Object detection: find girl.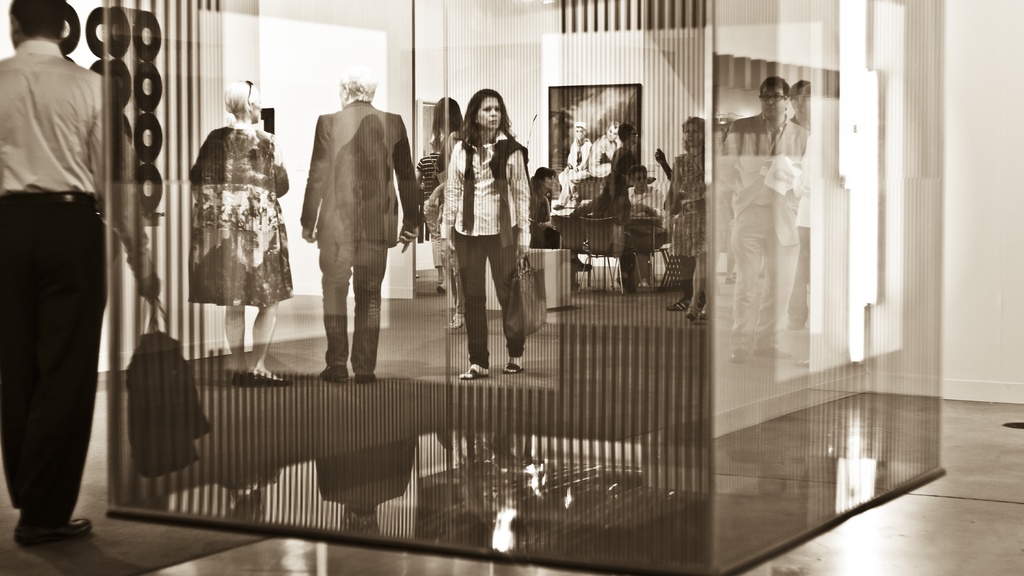
box=[444, 84, 528, 380].
